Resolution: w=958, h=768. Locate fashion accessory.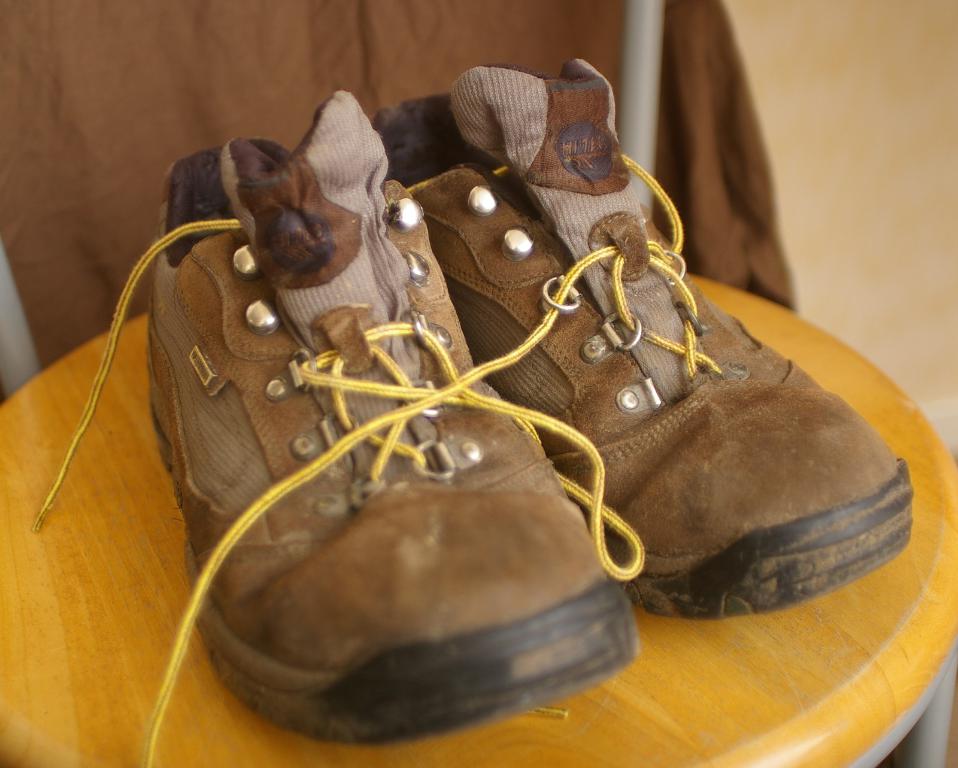
Rect(366, 54, 917, 619).
